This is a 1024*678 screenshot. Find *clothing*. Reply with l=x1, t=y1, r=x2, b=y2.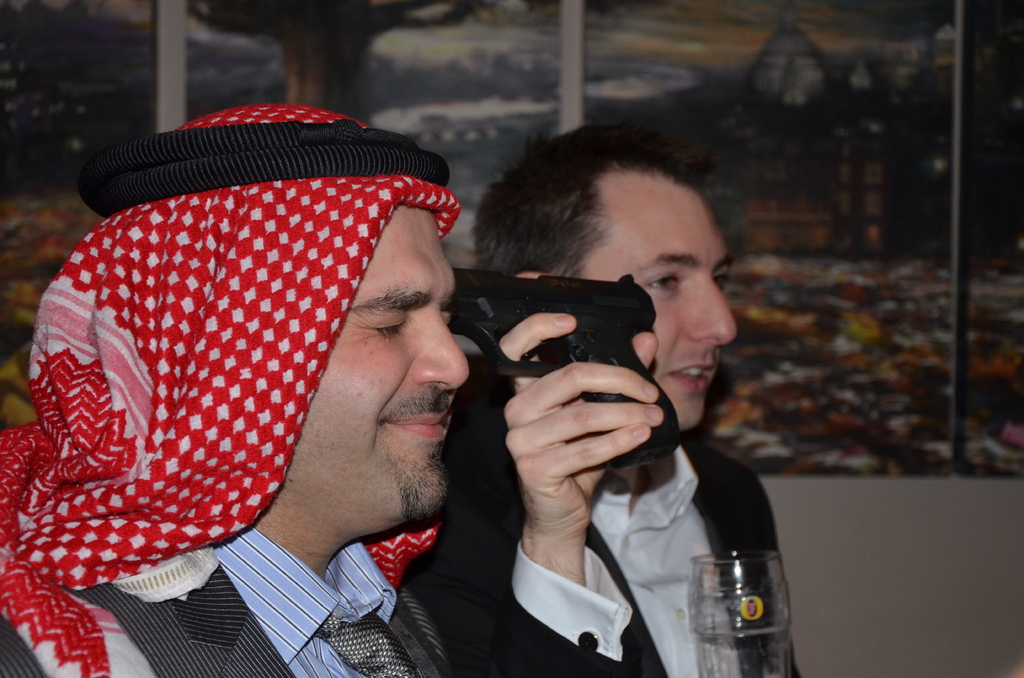
l=1, t=100, r=473, b=677.
